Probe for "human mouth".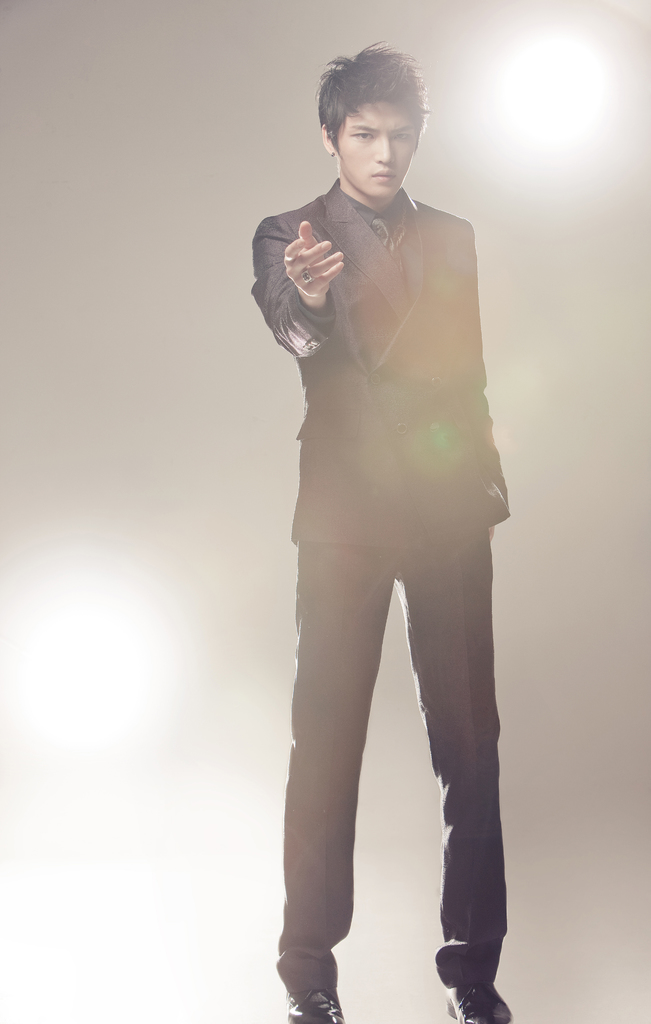
Probe result: [x1=368, y1=171, x2=394, y2=180].
